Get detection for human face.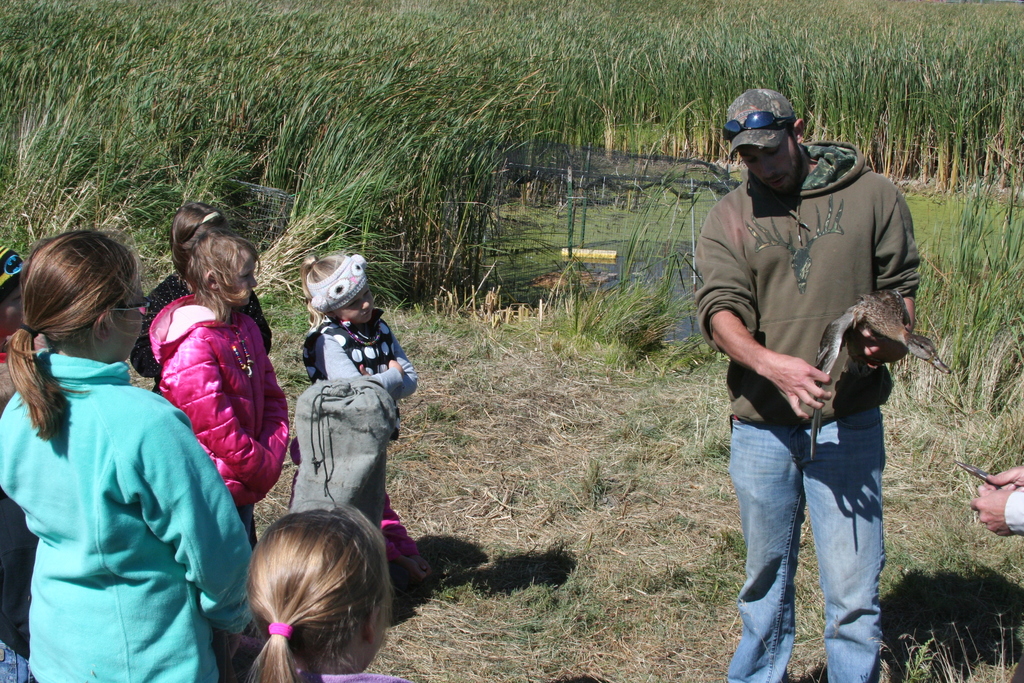
Detection: x1=740, y1=147, x2=794, y2=188.
